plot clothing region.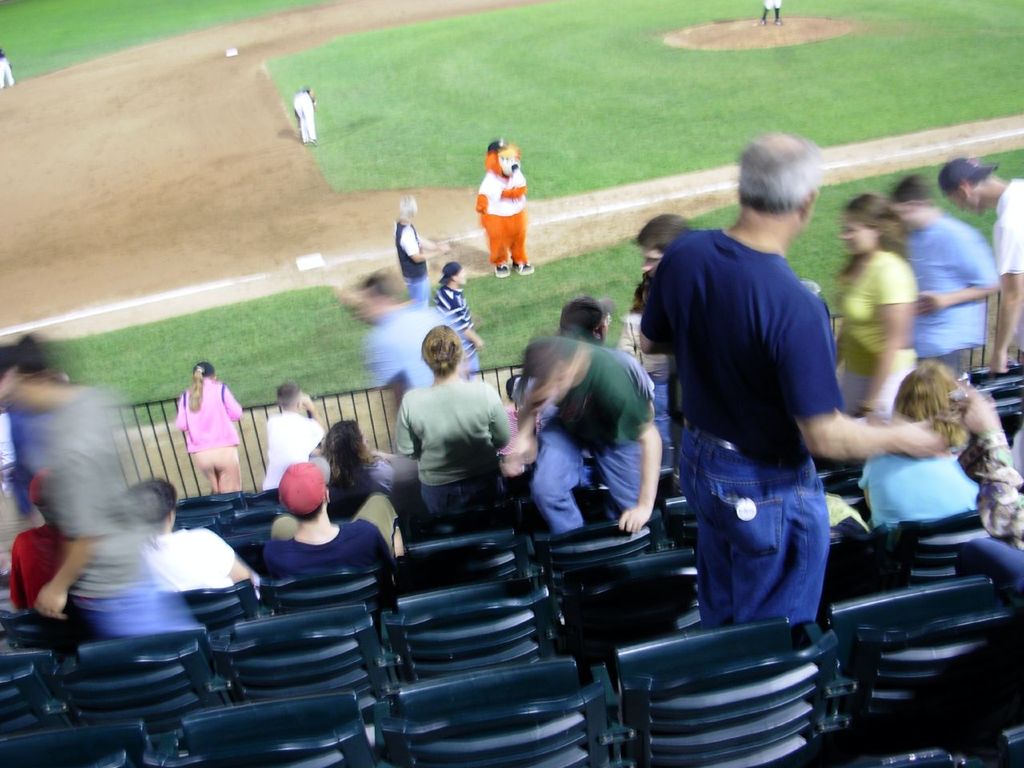
Plotted at [254,410,398,590].
